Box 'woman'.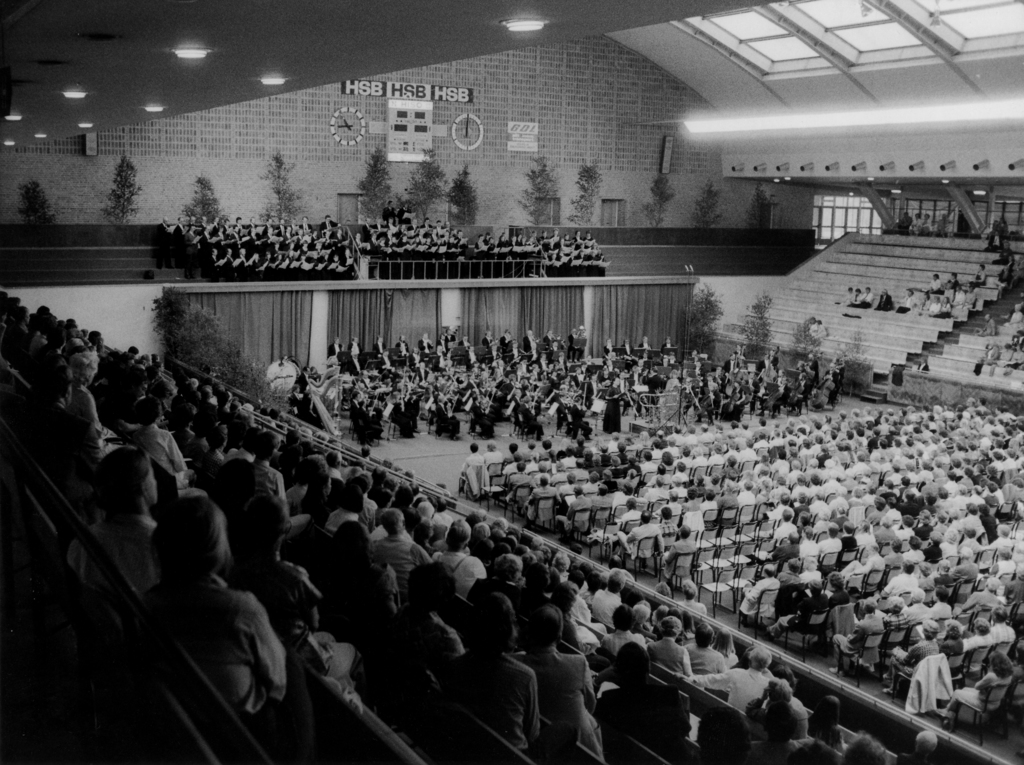
x1=912 y1=510 x2=934 y2=538.
